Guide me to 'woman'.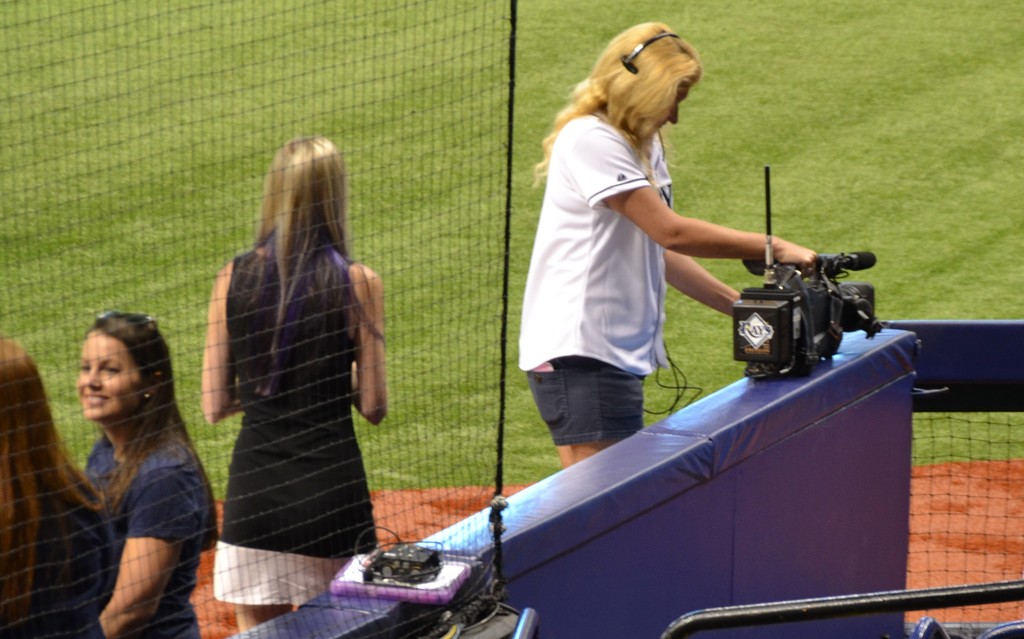
Guidance: 189/109/394/613.
